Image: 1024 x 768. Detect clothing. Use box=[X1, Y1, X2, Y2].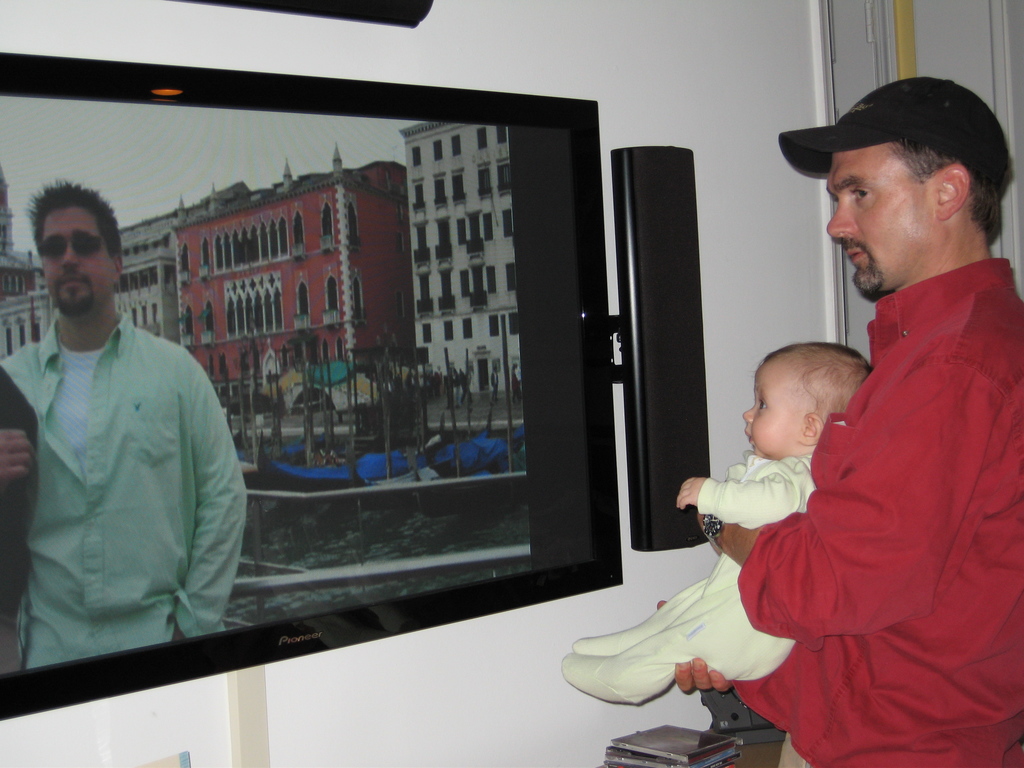
box=[554, 438, 857, 713].
